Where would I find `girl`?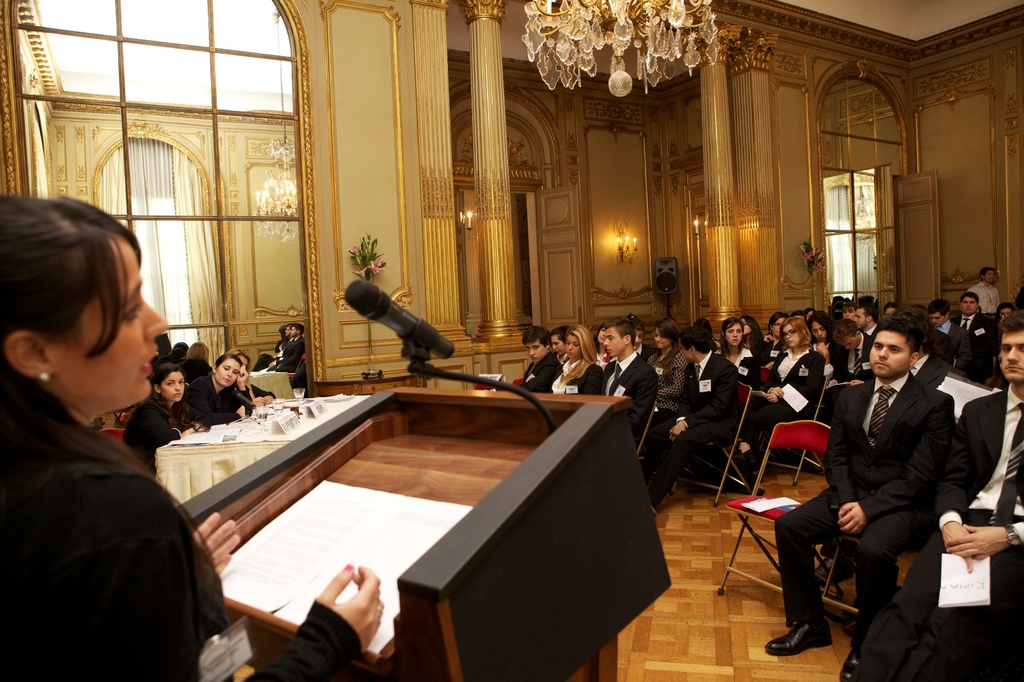
At (810, 308, 851, 383).
